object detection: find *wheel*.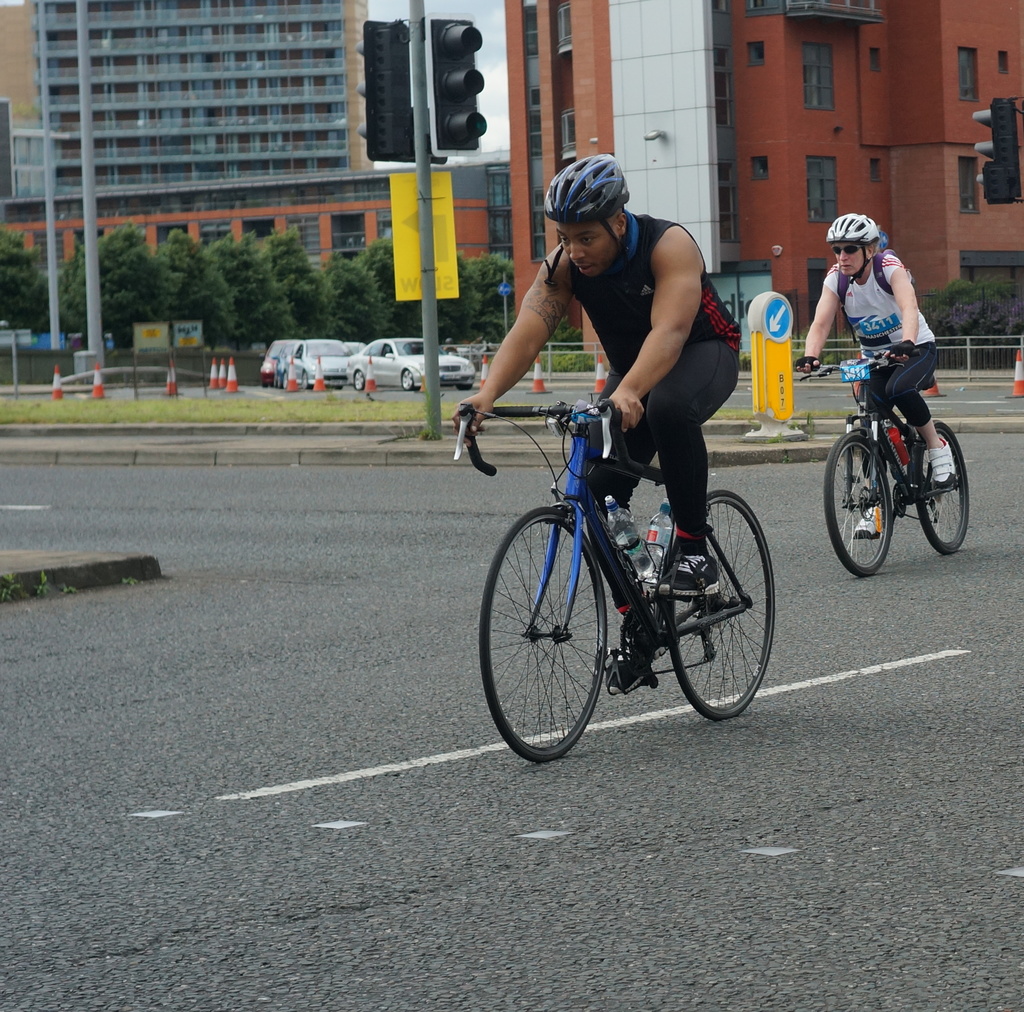
x1=915 y1=416 x2=971 y2=551.
